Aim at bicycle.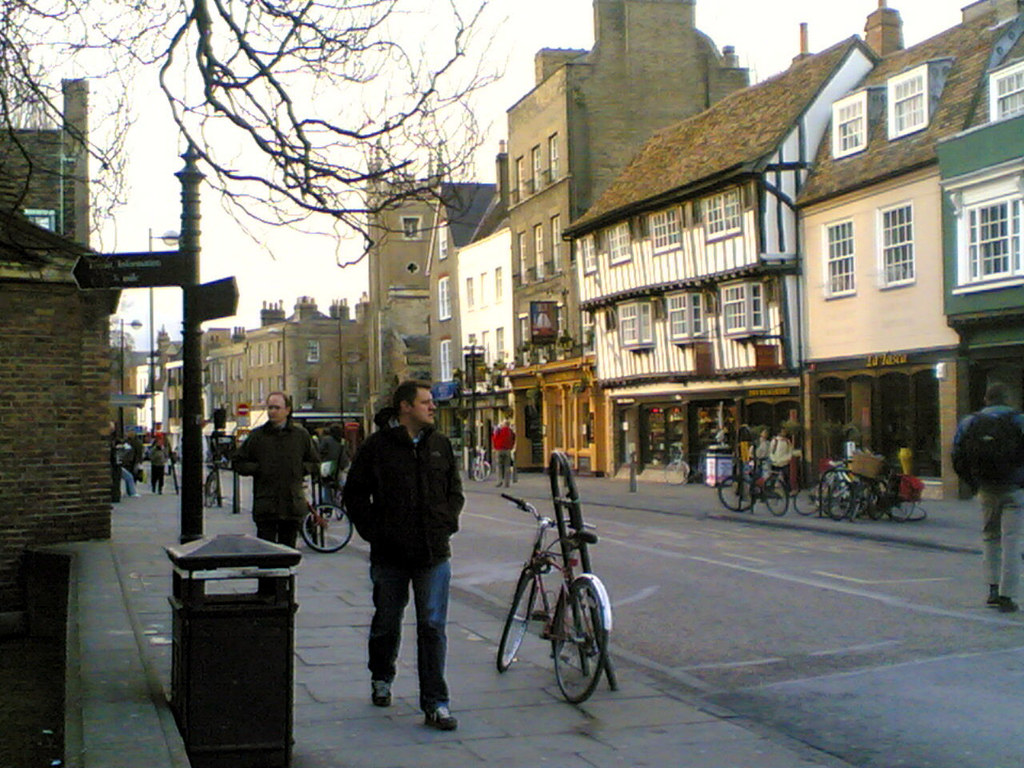
Aimed at select_region(474, 448, 494, 480).
